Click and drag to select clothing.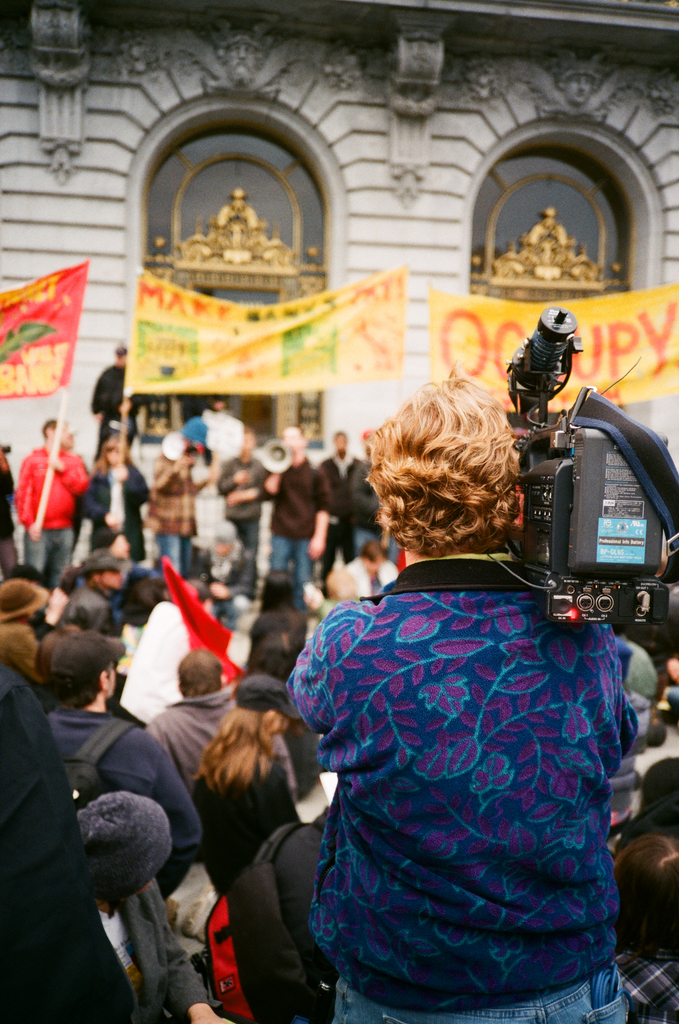
Selection: BBox(42, 714, 202, 905).
